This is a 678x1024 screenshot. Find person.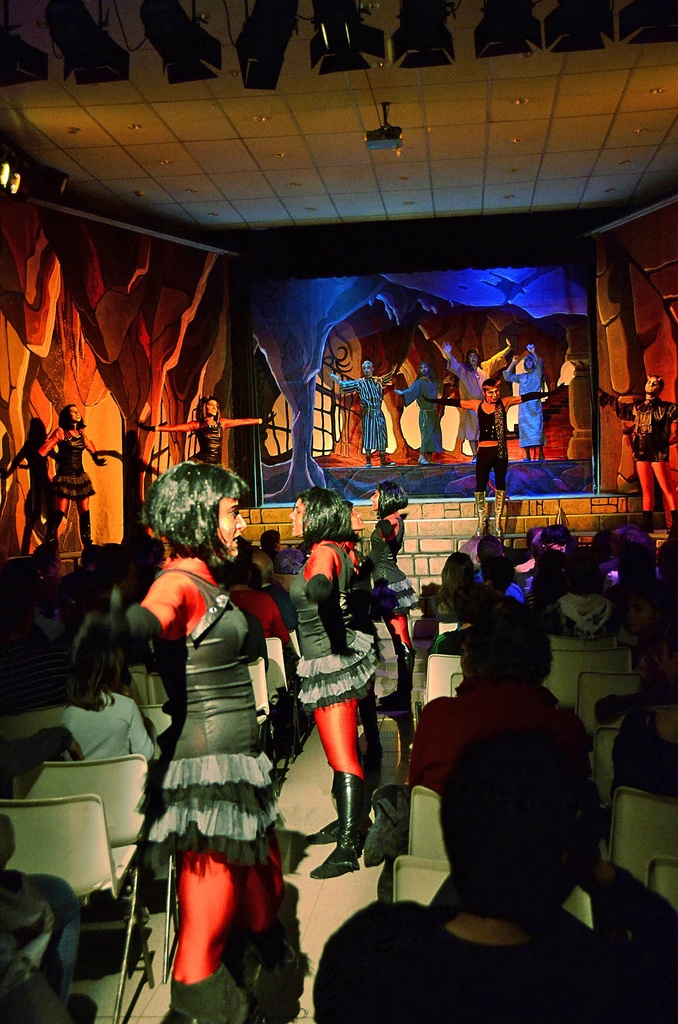
Bounding box: [x1=498, y1=341, x2=554, y2=465].
